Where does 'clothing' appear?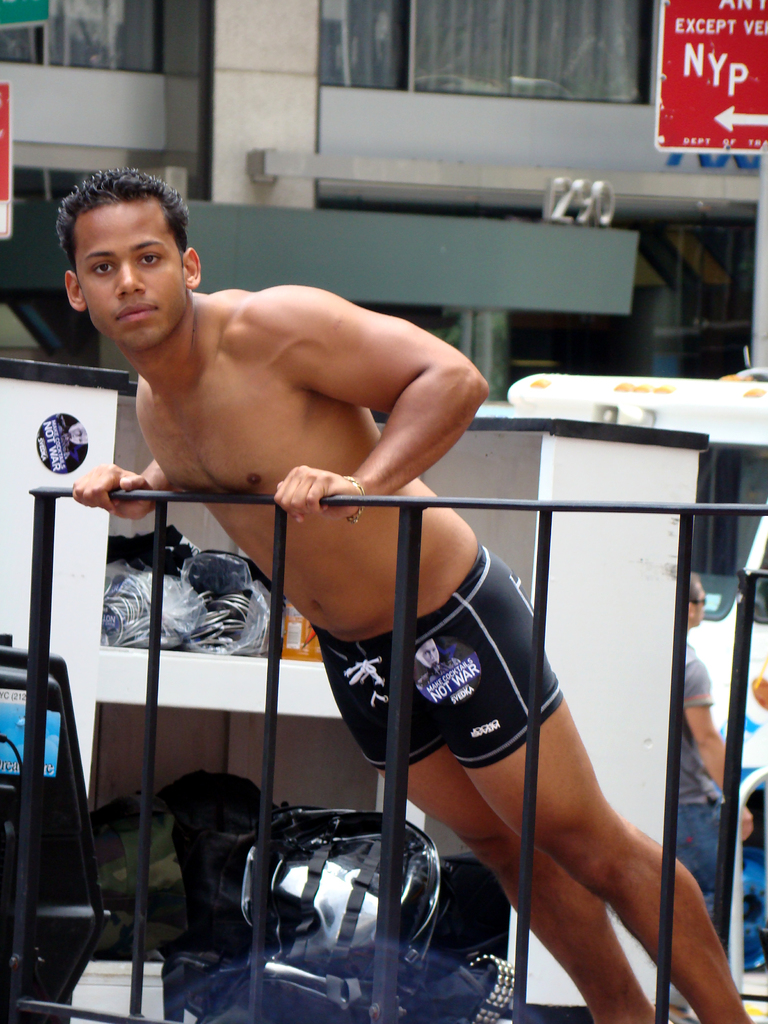
Appears at x1=682, y1=648, x2=717, y2=915.
